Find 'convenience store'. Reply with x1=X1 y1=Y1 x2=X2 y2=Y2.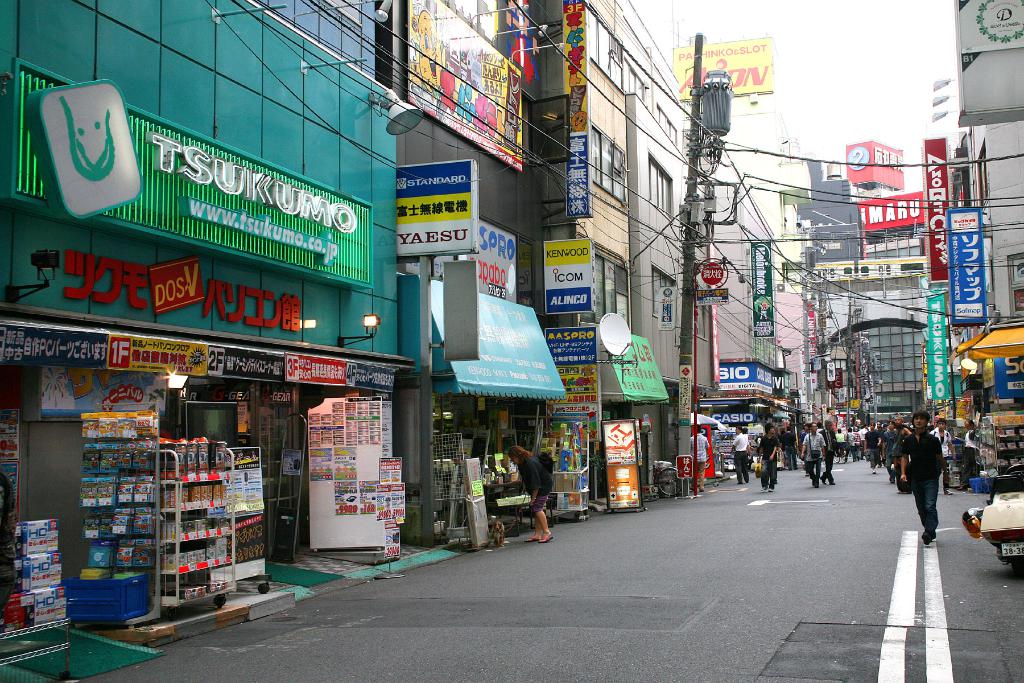
x1=0 y1=301 x2=415 y2=646.
